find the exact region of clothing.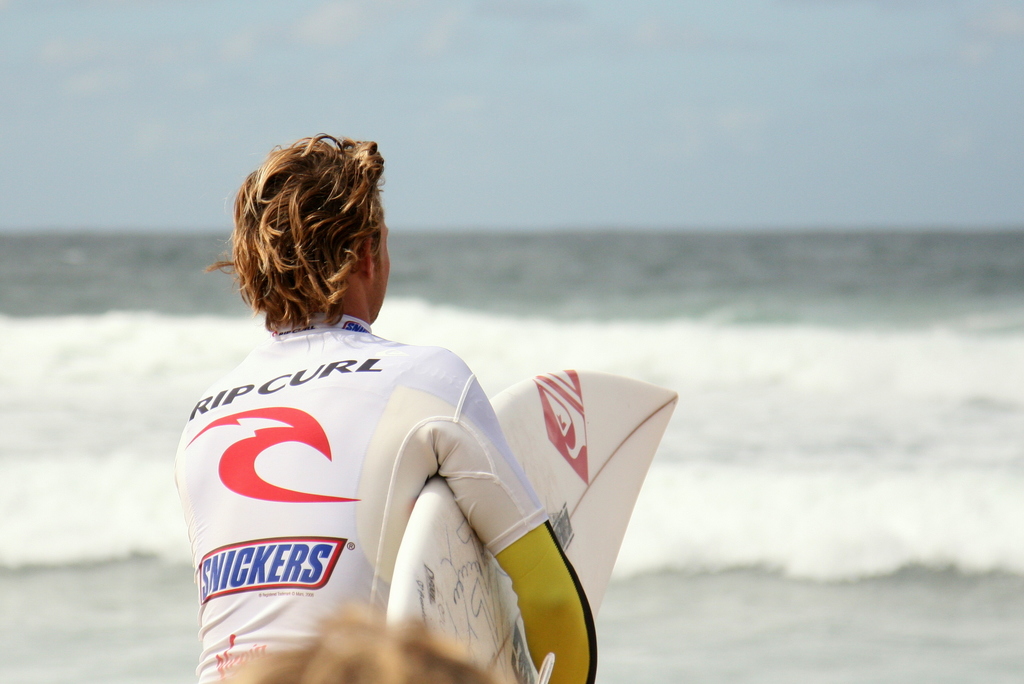
Exact region: (x1=163, y1=272, x2=565, y2=664).
